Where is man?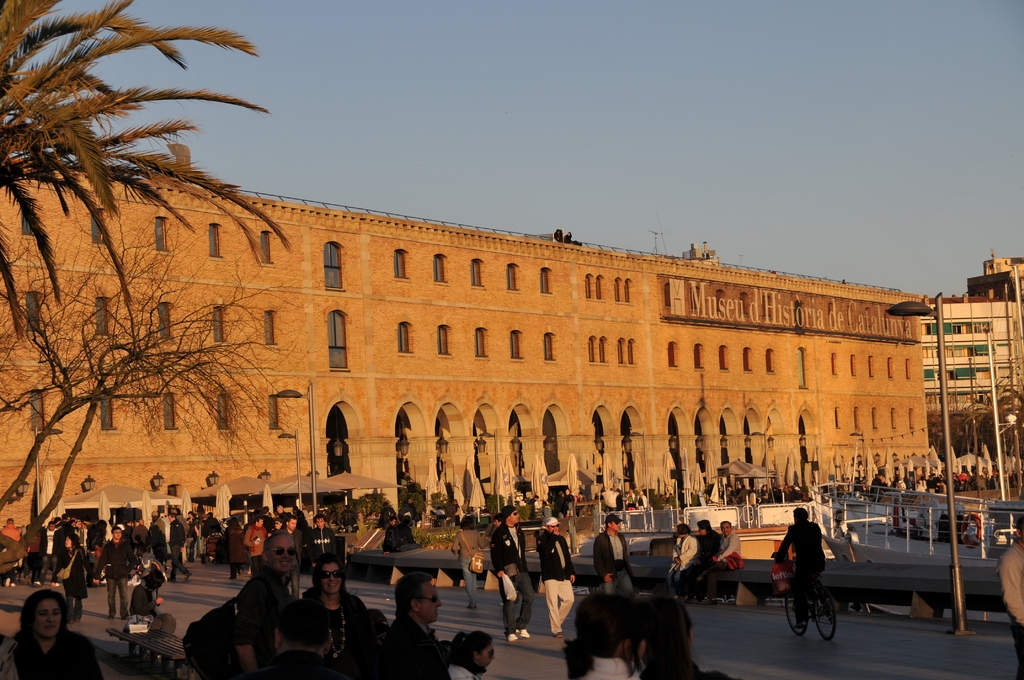
{"x1": 181, "y1": 530, "x2": 304, "y2": 679}.
